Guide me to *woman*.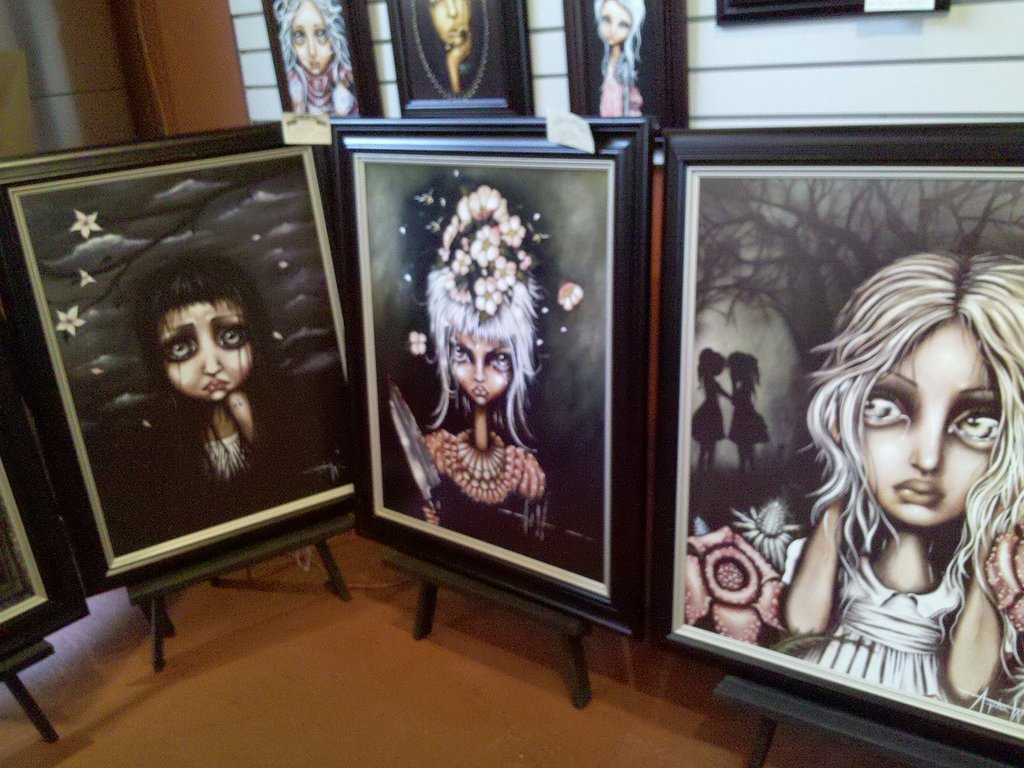
Guidance: select_region(719, 279, 1005, 682).
